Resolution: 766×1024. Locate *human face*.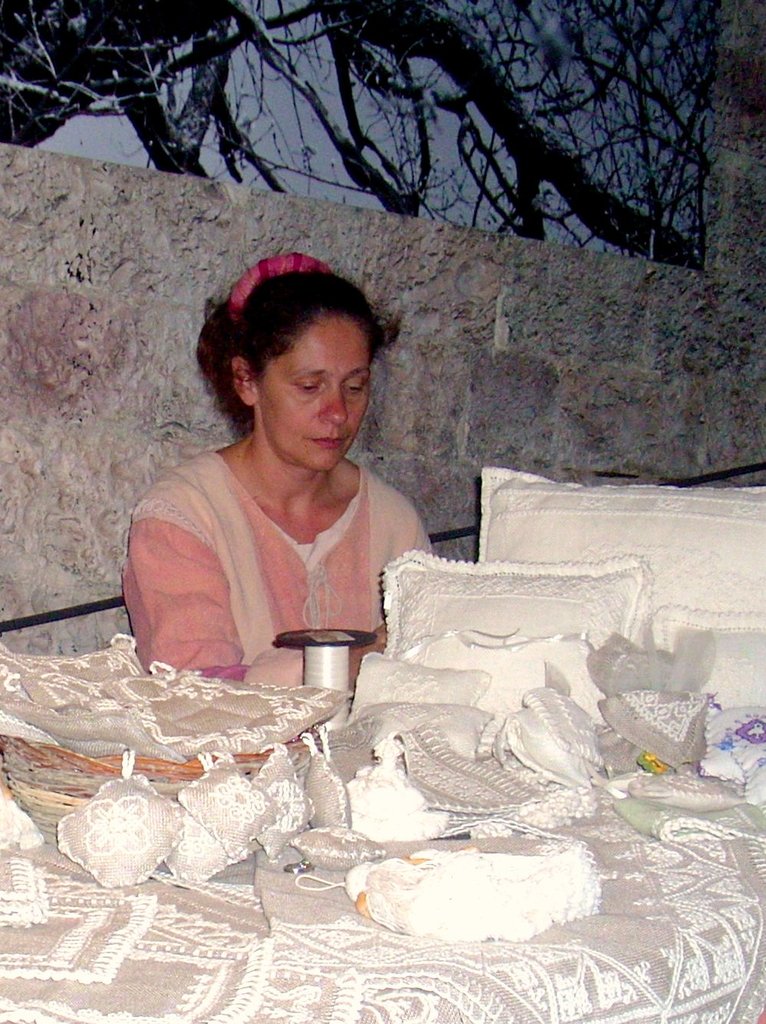
[x1=263, y1=316, x2=375, y2=469].
